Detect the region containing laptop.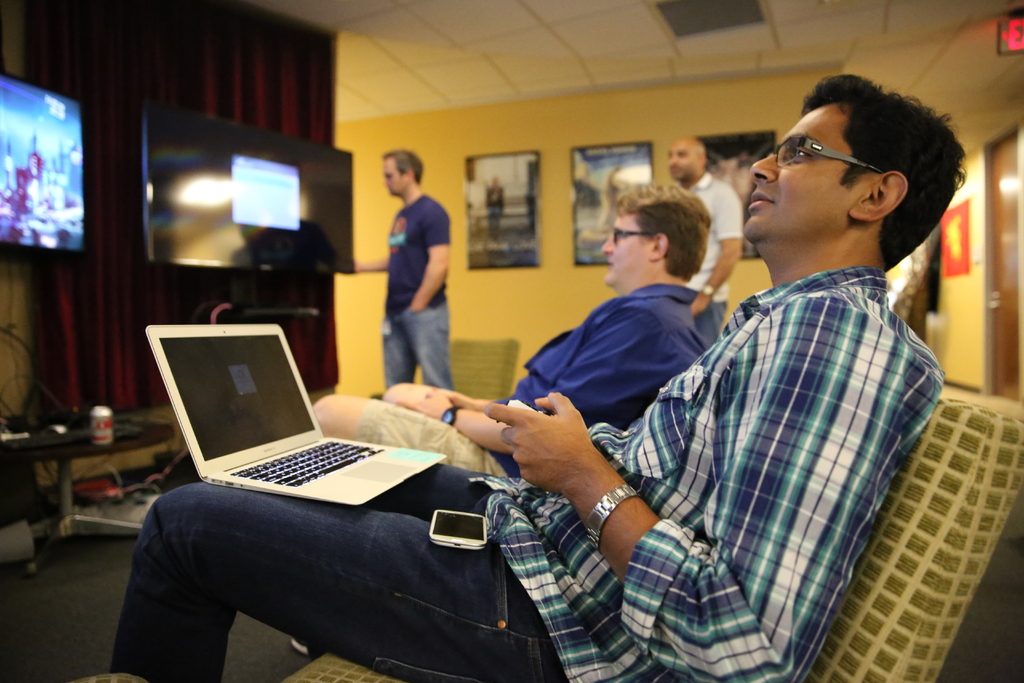
[135, 315, 438, 525].
